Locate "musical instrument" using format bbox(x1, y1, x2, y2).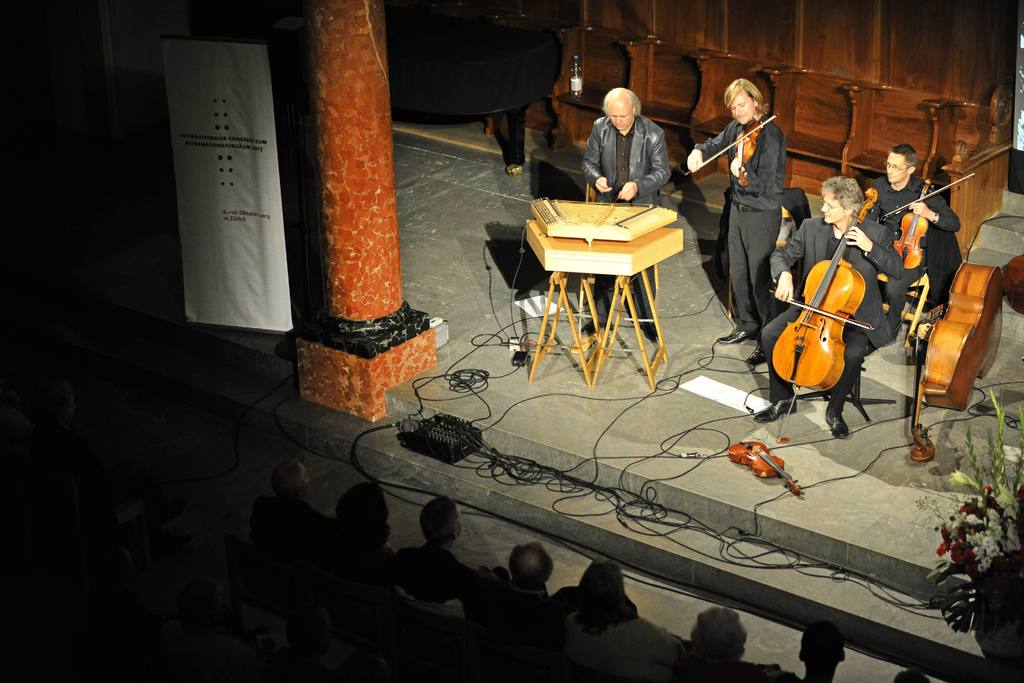
bbox(774, 204, 879, 417).
